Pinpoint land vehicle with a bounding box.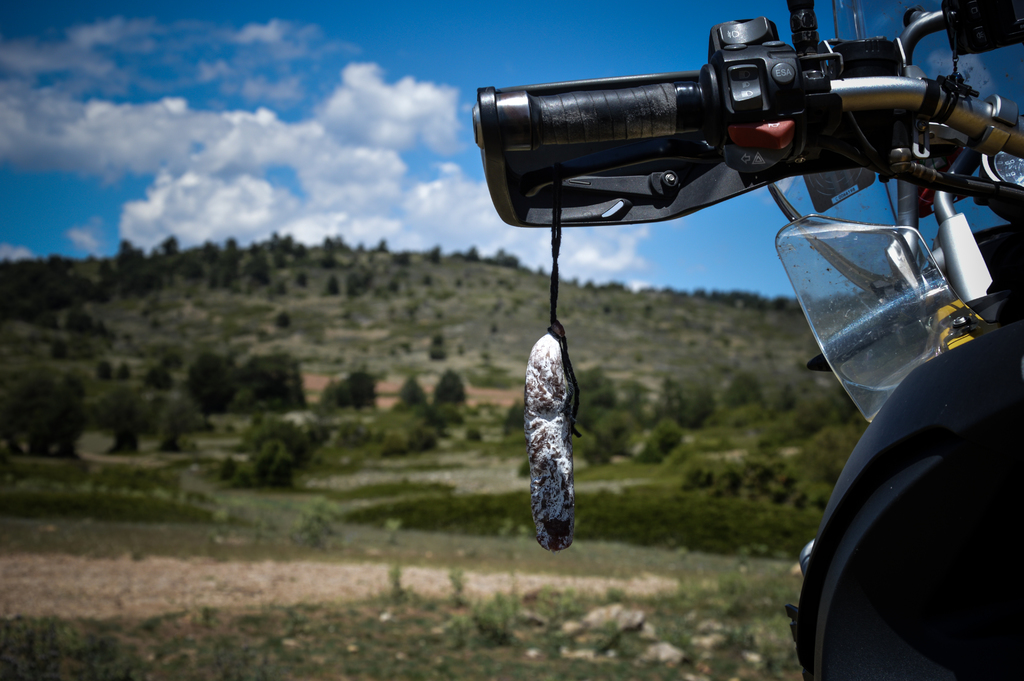
(463, 0, 1015, 677).
